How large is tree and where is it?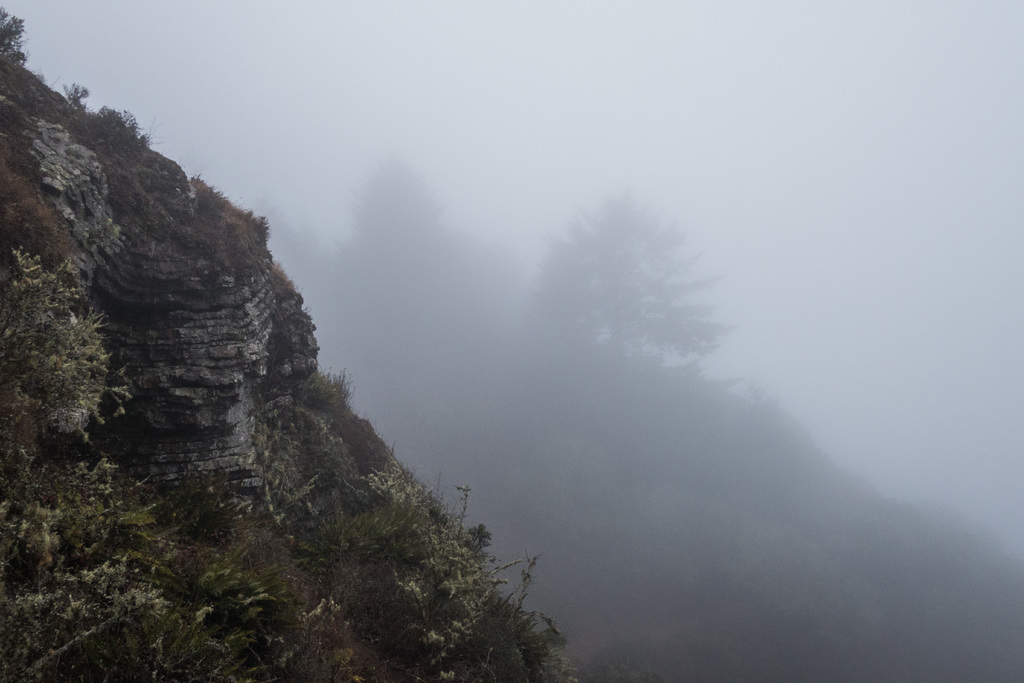
Bounding box: detection(509, 178, 745, 423).
